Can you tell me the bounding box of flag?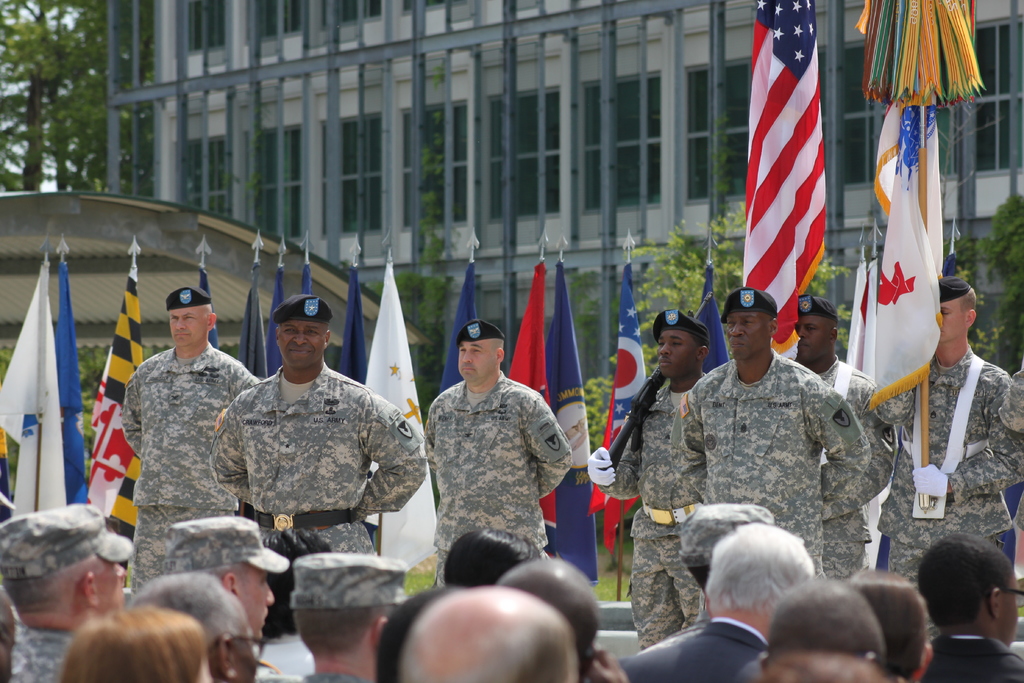
box=[268, 265, 291, 383].
